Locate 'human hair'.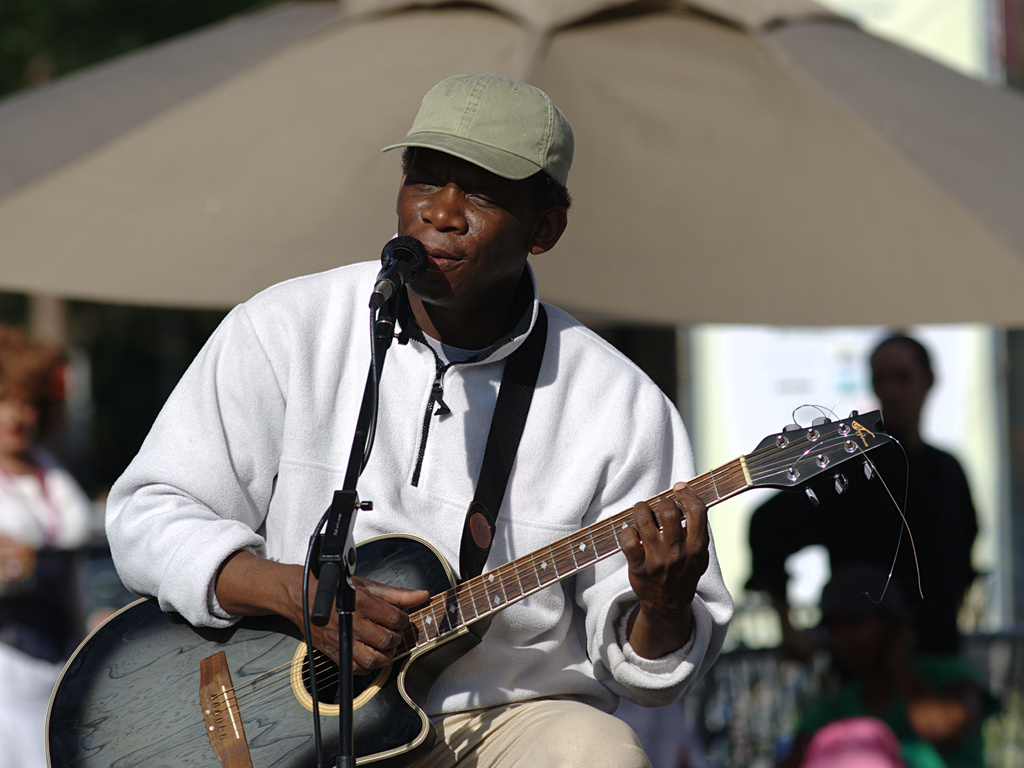
Bounding box: box(0, 325, 56, 401).
